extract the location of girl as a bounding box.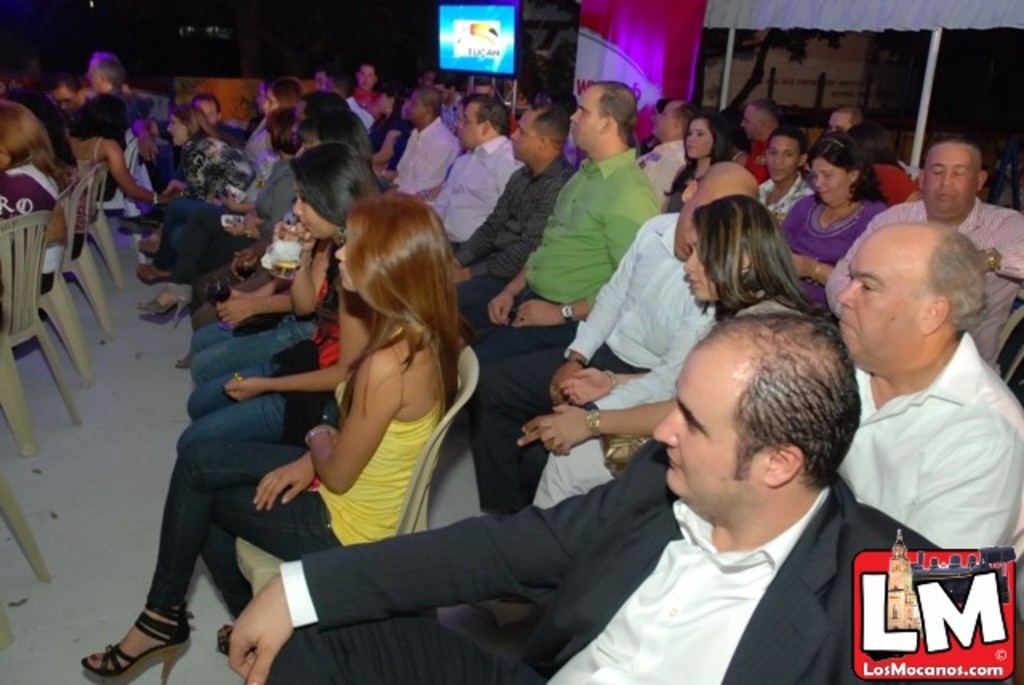
locate(176, 142, 374, 455).
